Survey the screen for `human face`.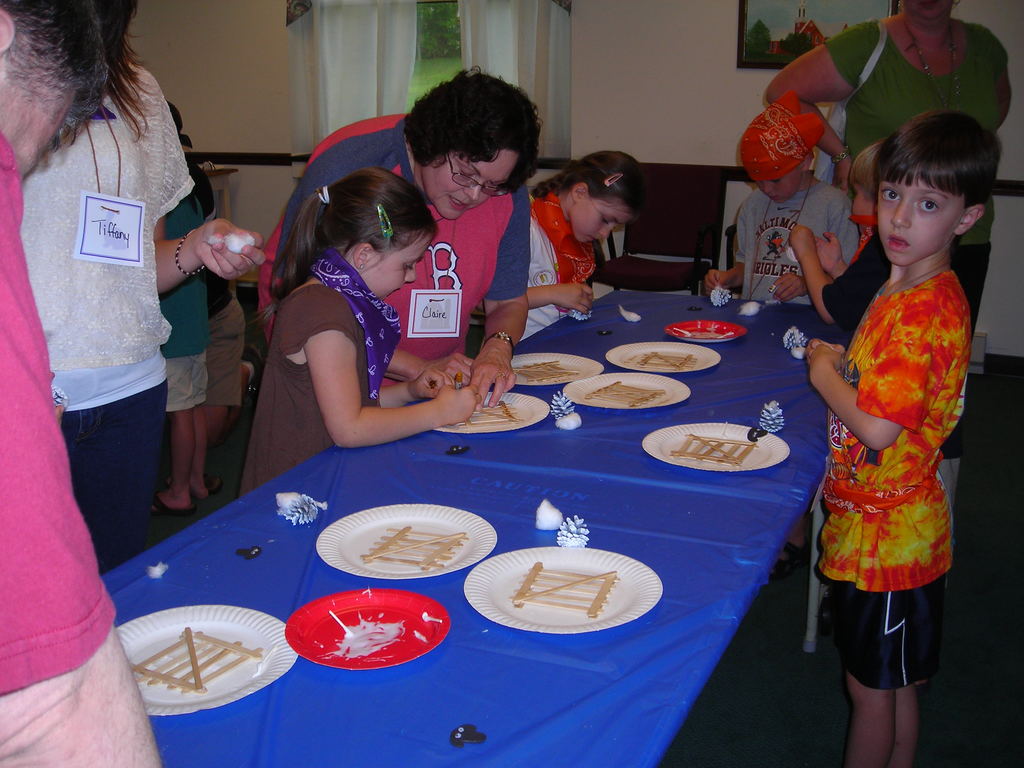
Survey found: <bbox>366, 234, 431, 301</bbox>.
